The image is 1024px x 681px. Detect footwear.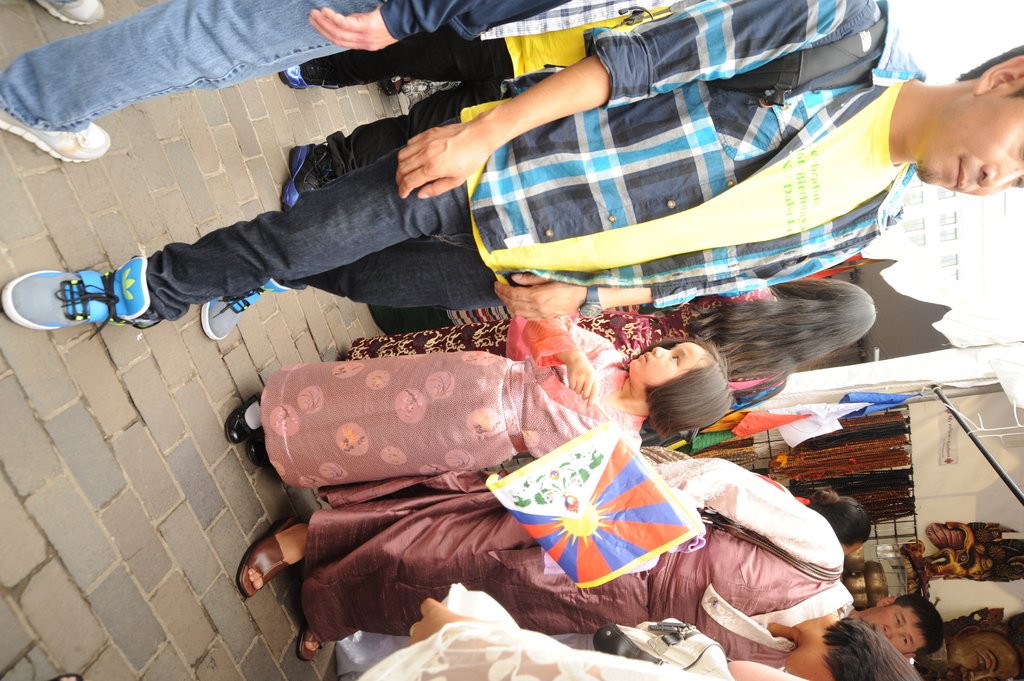
Detection: [x1=1, y1=257, x2=154, y2=336].
